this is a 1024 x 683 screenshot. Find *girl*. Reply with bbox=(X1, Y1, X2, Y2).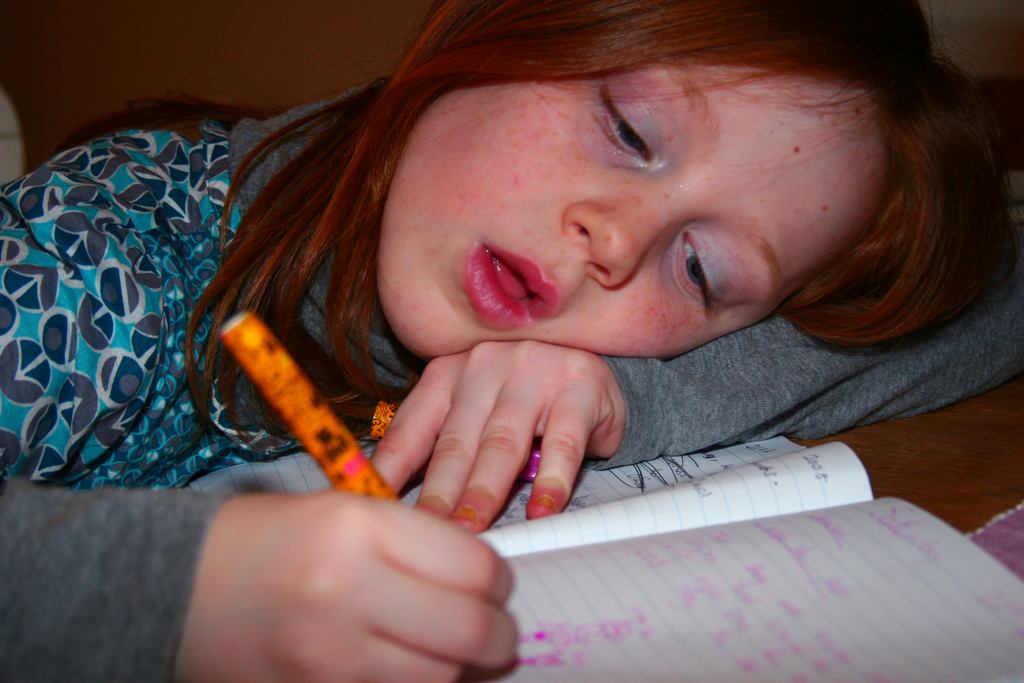
bbox=(0, 0, 1023, 682).
